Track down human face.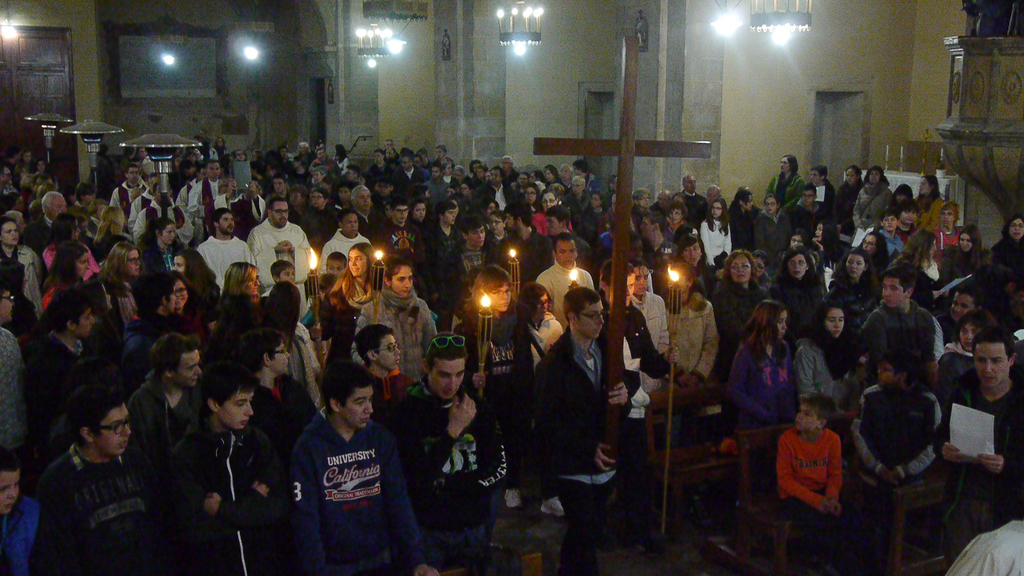
Tracked to box(881, 281, 904, 306).
